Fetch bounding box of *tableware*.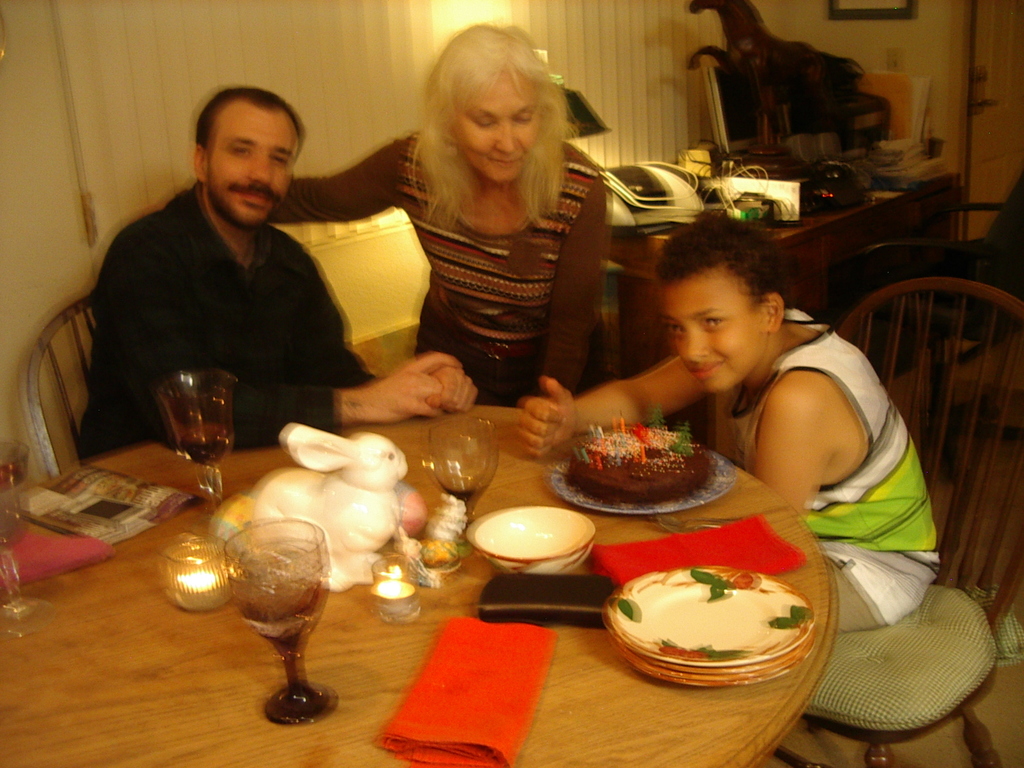
Bbox: [x1=462, y1=510, x2=596, y2=585].
